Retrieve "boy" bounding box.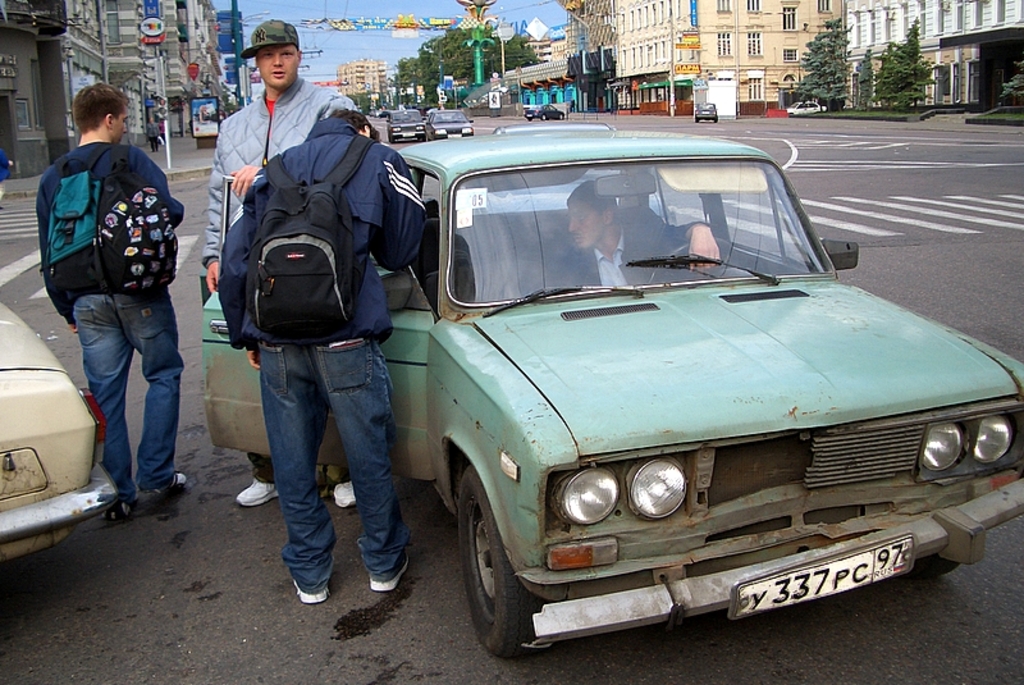
Bounding box: bbox=(552, 181, 722, 288).
